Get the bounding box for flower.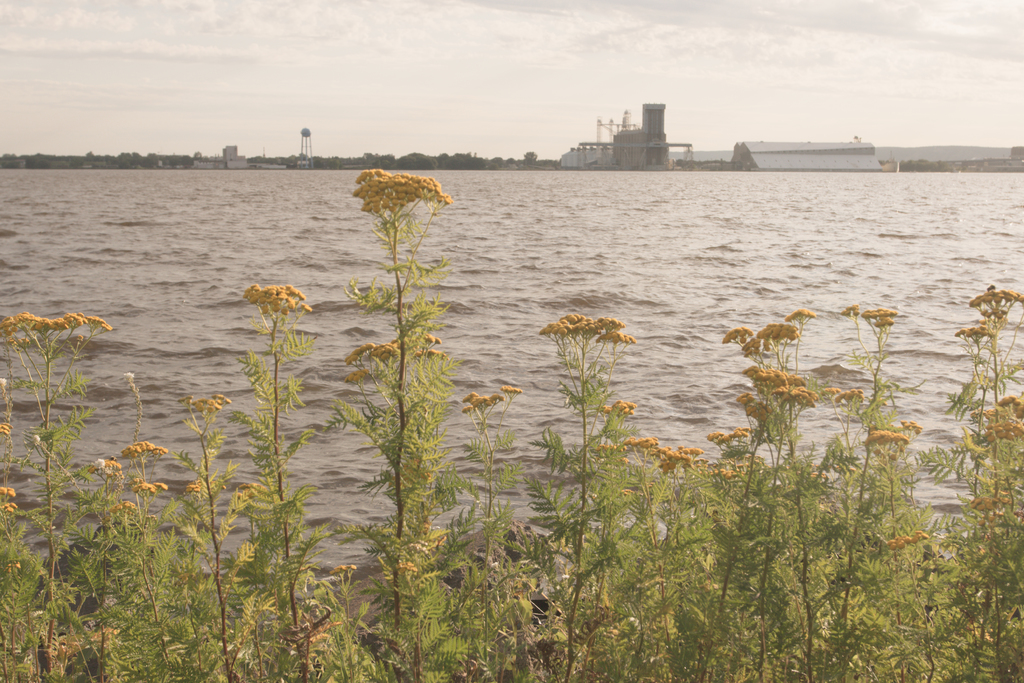
box(185, 477, 203, 493).
